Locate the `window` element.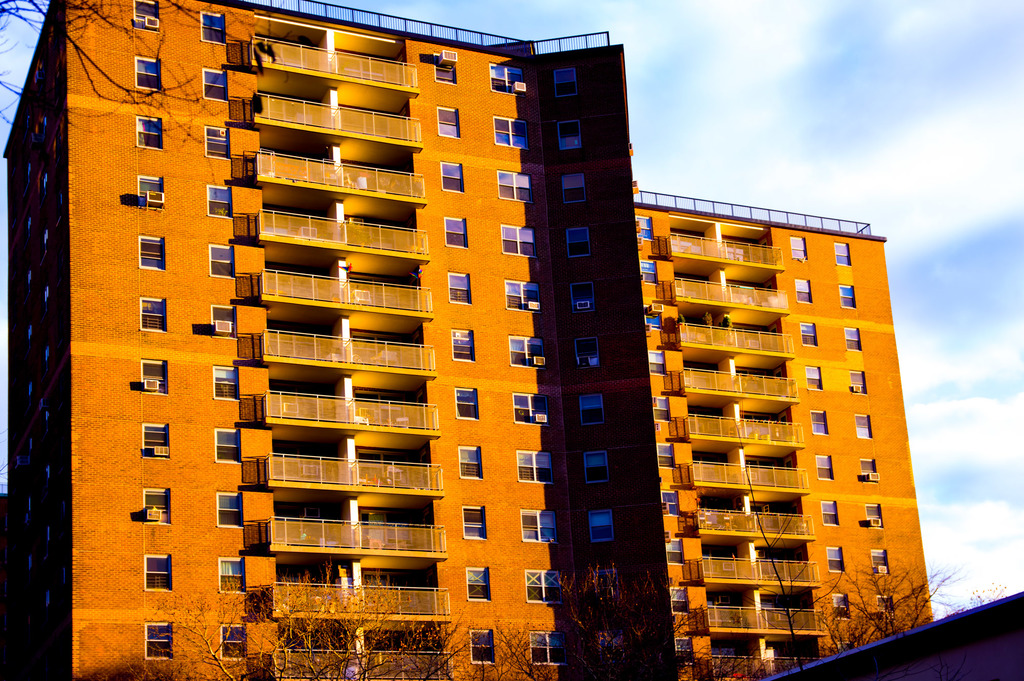
Element bbox: <region>139, 232, 160, 269</region>.
